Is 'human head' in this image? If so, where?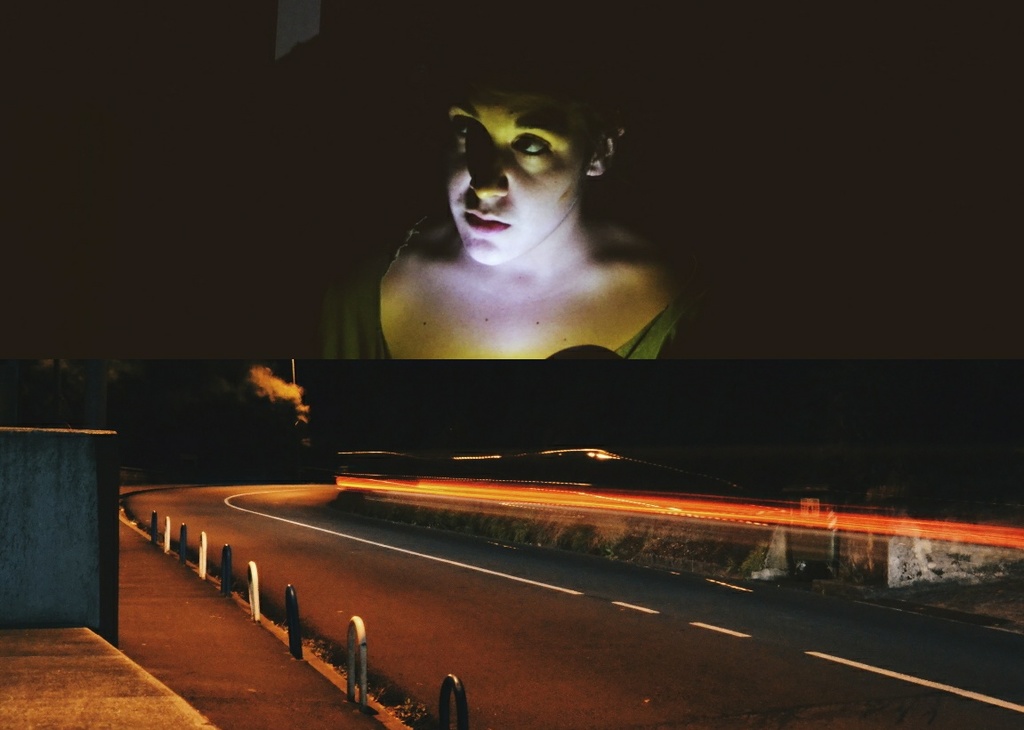
Yes, at detection(433, 87, 625, 246).
